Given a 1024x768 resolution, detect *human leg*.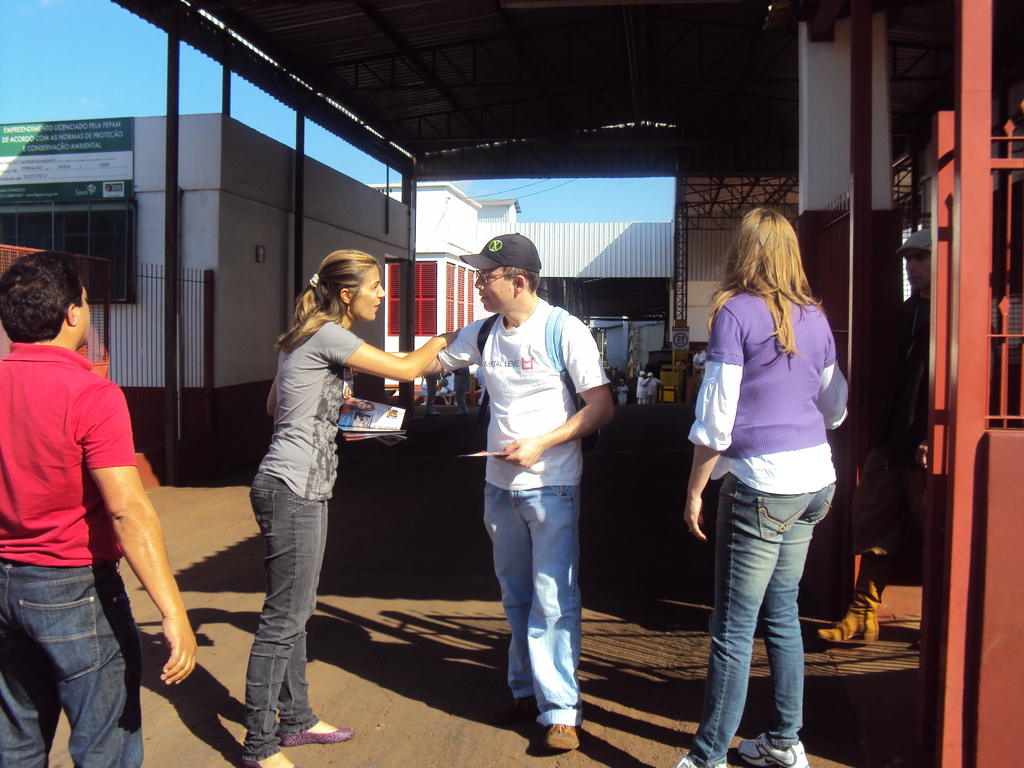
<region>478, 440, 530, 712</region>.
